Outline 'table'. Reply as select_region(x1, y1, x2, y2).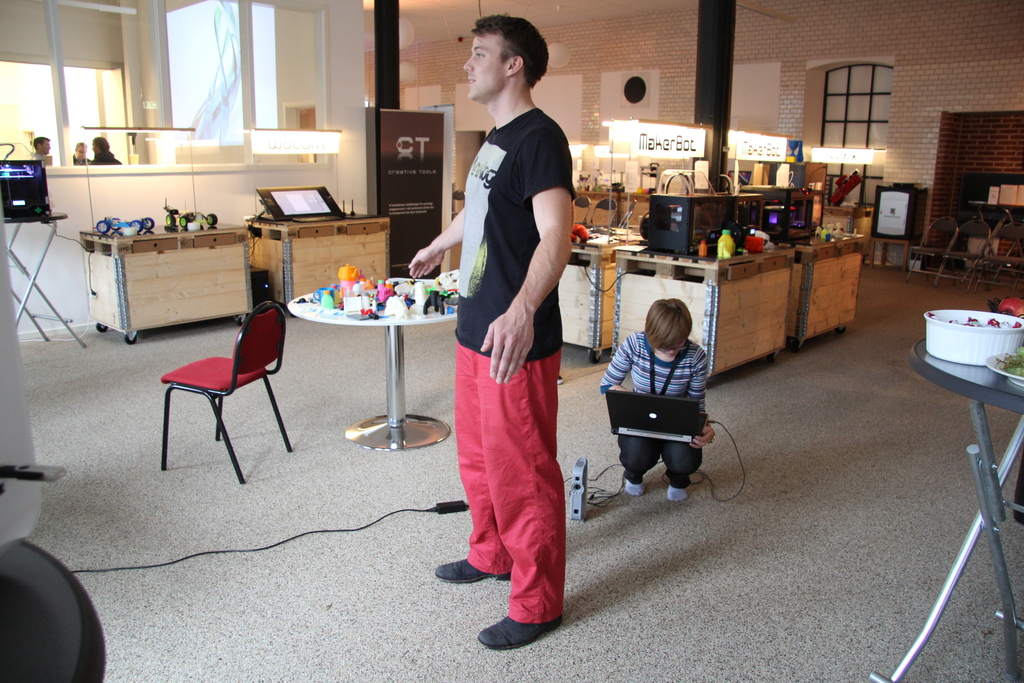
select_region(876, 343, 1023, 682).
